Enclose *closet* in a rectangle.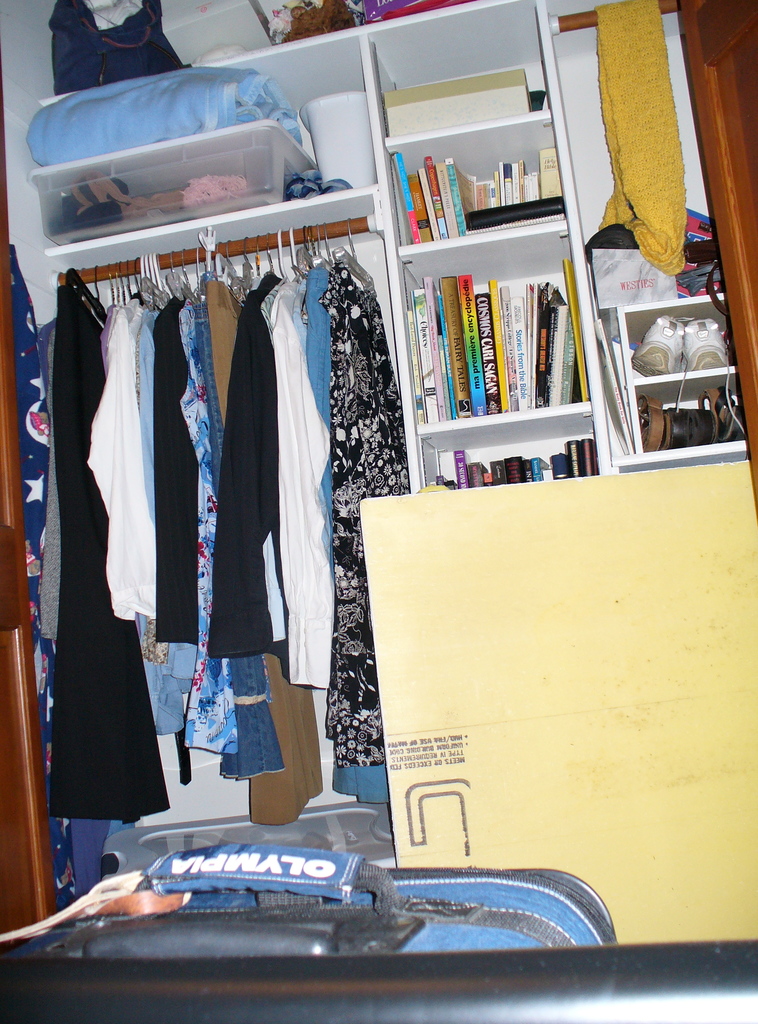
(0,232,417,904).
